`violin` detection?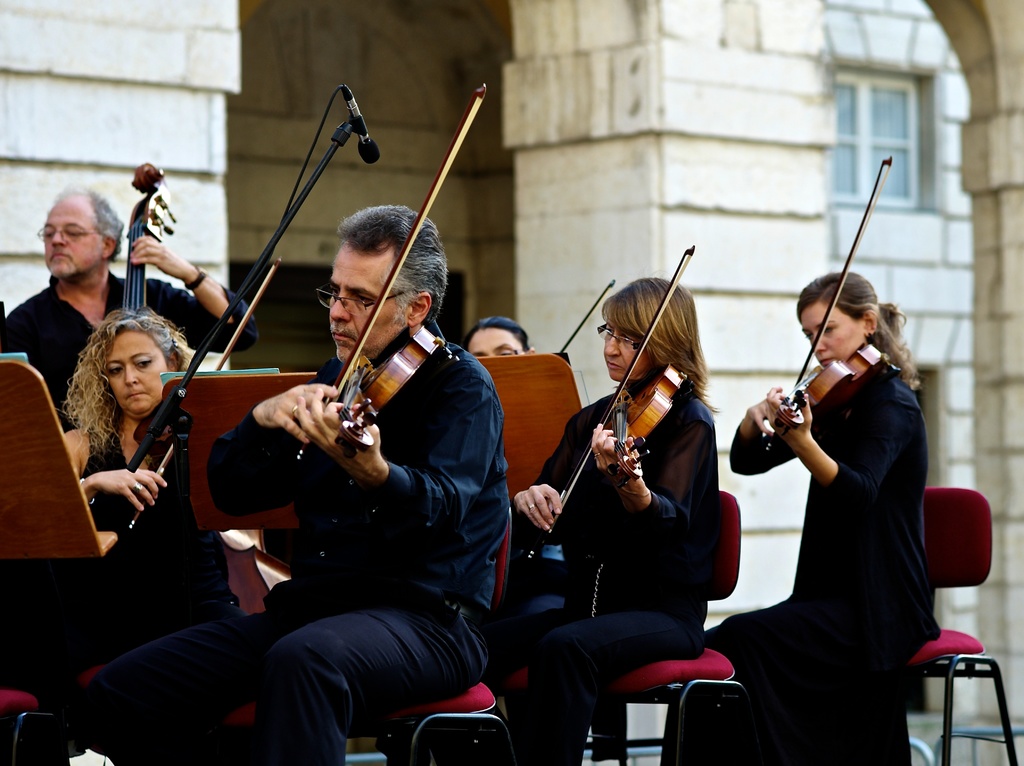
546/243/692/537
